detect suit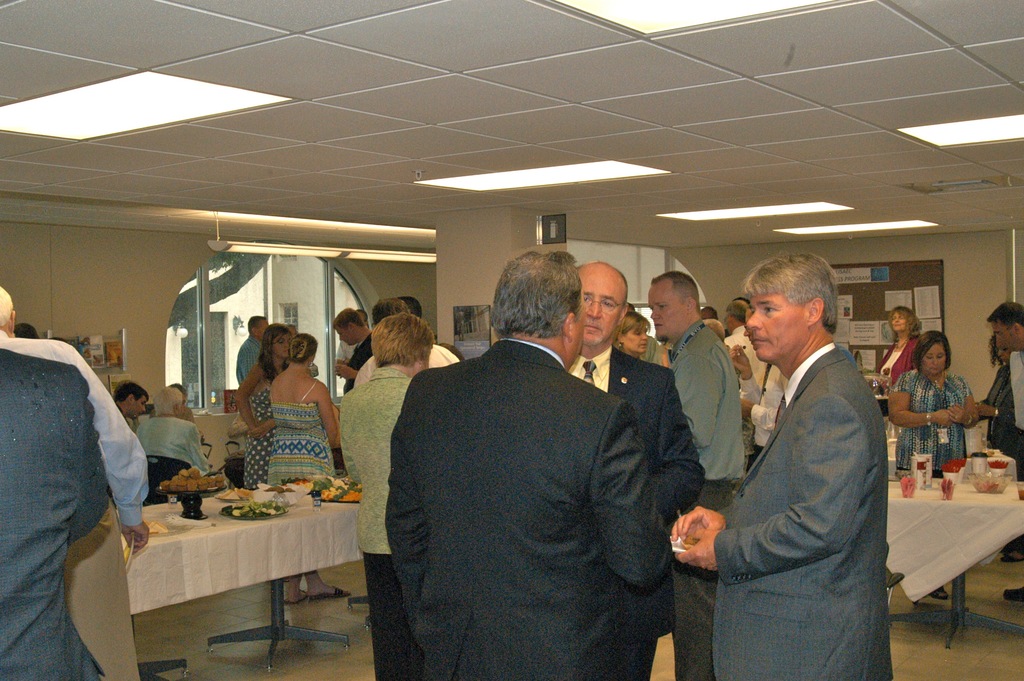
crop(707, 343, 899, 680)
